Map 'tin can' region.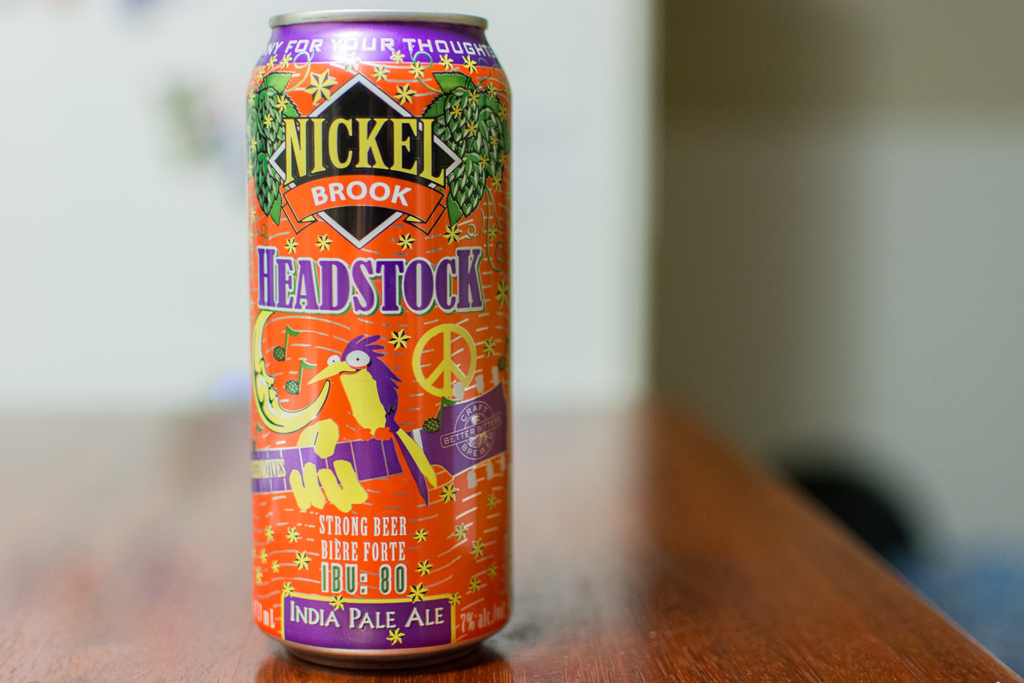
Mapped to pyautogui.locateOnScreen(236, 6, 519, 672).
